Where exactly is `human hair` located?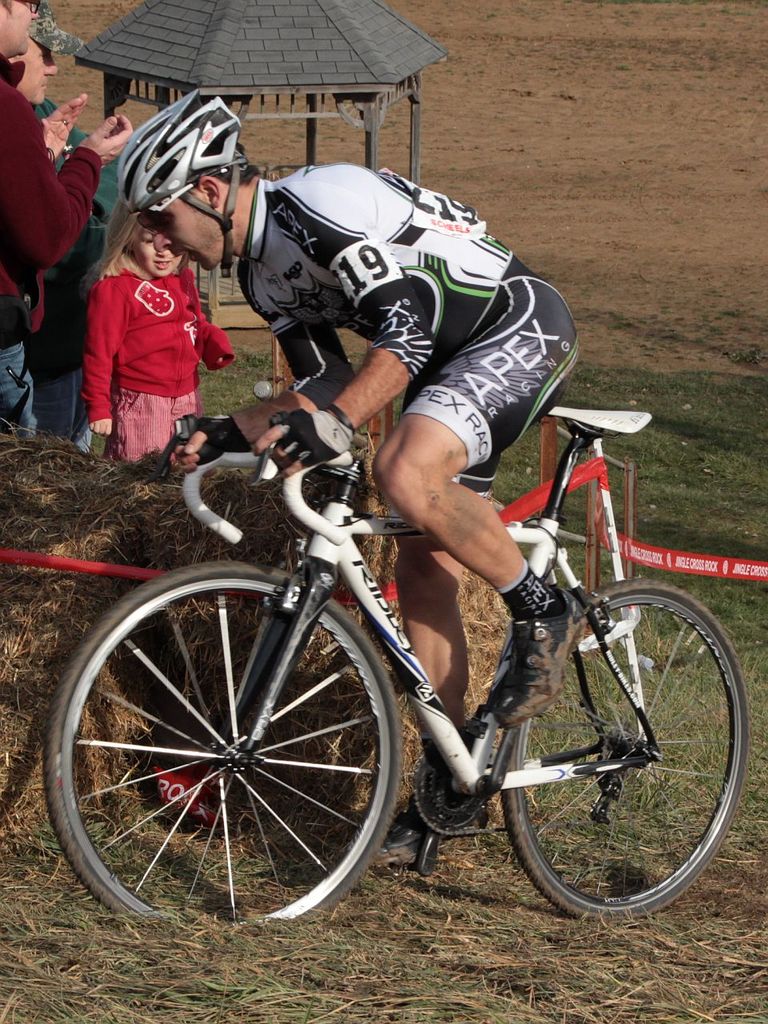
Its bounding box is bbox(198, 153, 258, 186).
